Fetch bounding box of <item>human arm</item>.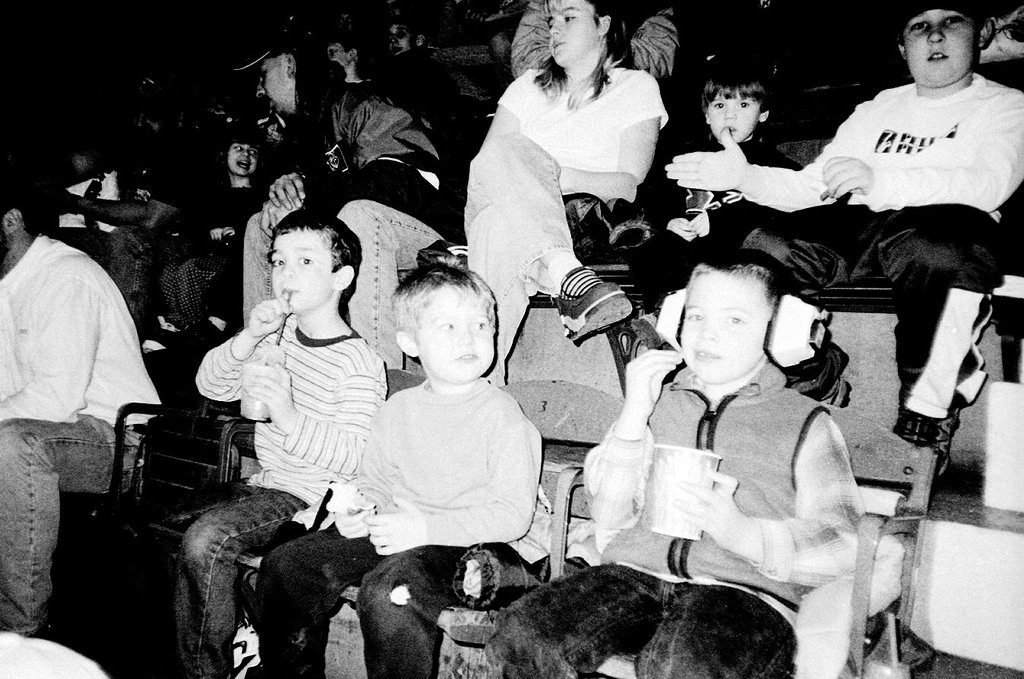
Bbox: bbox(364, 413, 542, 554).
